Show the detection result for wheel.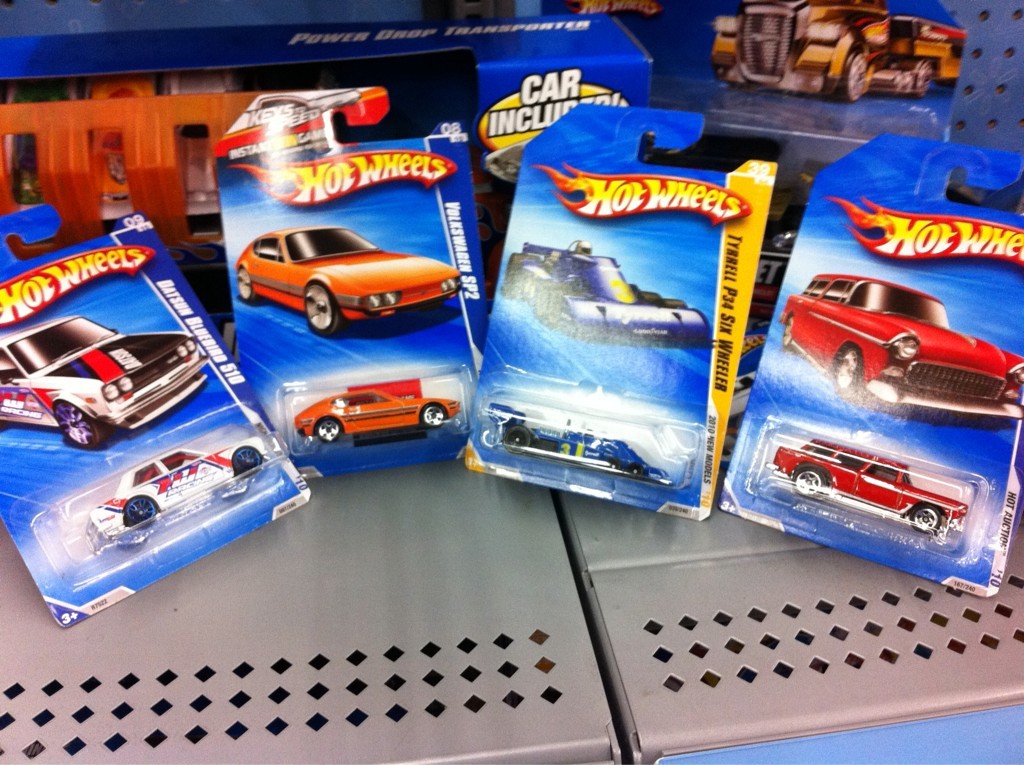
region(503, 424, 530, 452).
